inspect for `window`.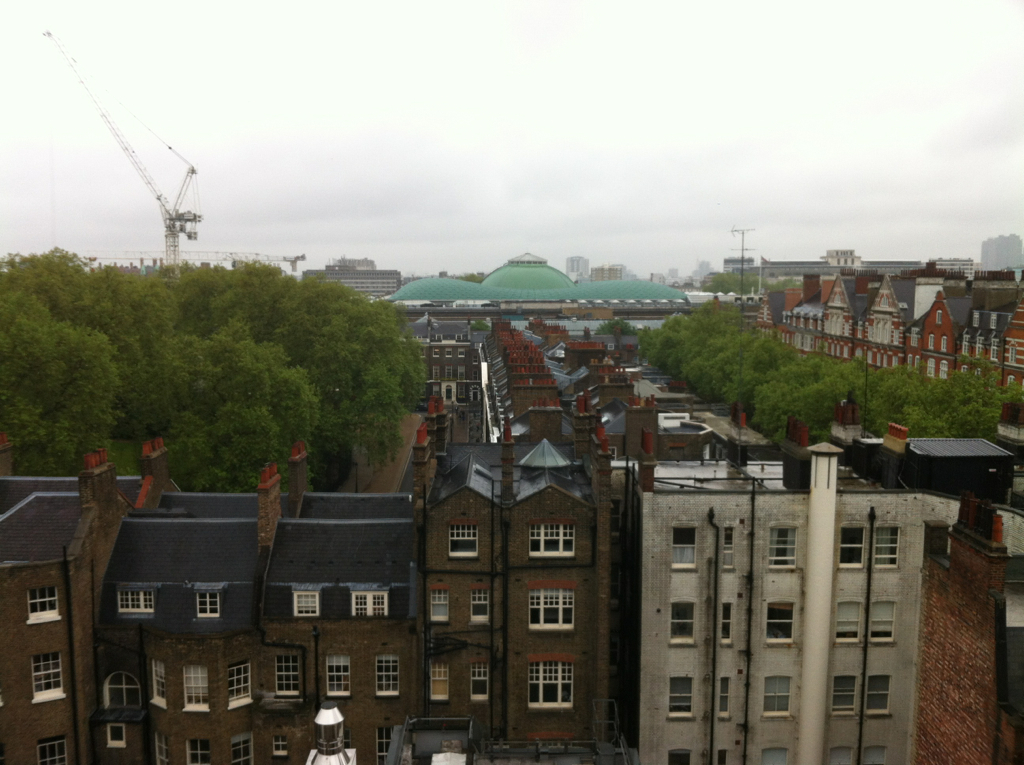
Inspection: [x1=720, y1=678, x2=728, y2=719].
